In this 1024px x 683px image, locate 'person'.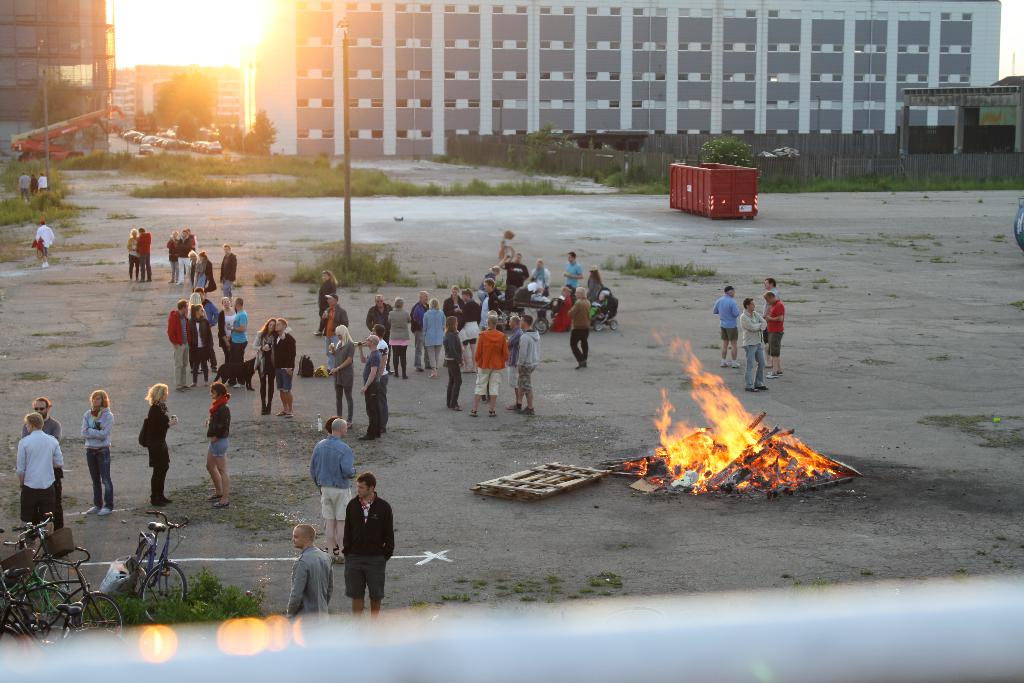
Bounding box: crop(756, 276, 785, 353).
